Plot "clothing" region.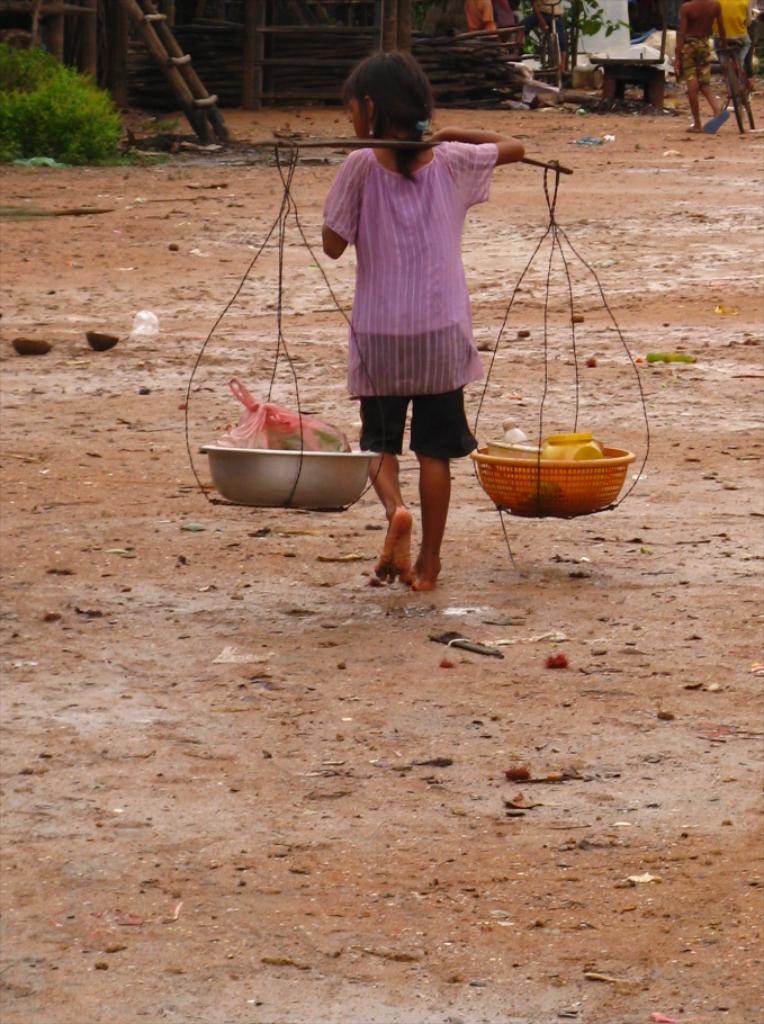
Plotted at 333,100,514,446.
